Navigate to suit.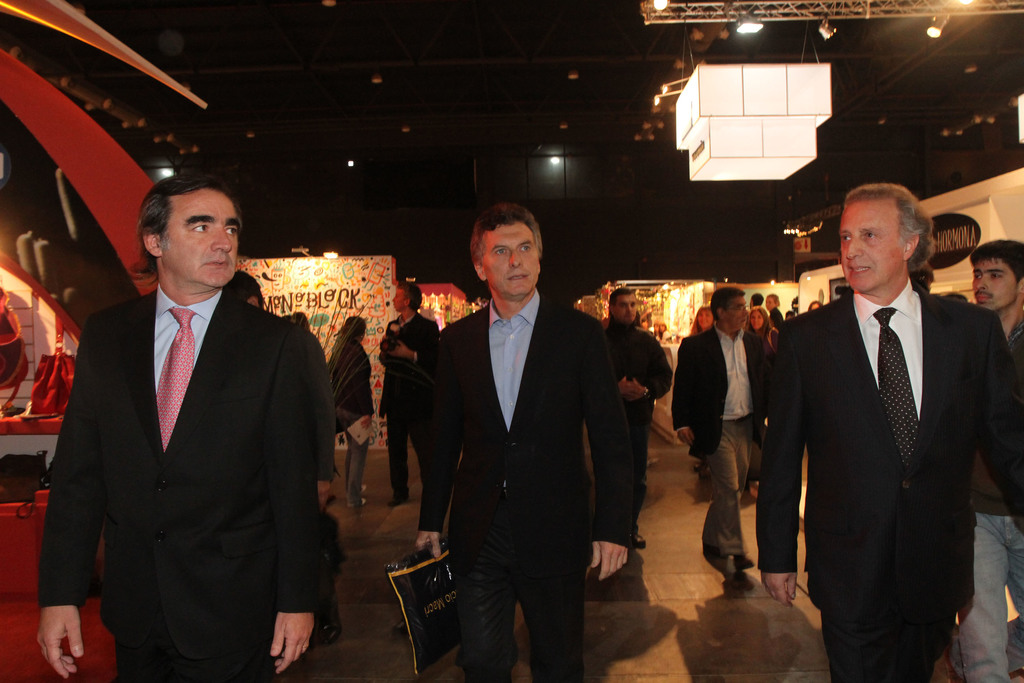
Navigation target: [left=377, top=317, right=438, bottom=497].
